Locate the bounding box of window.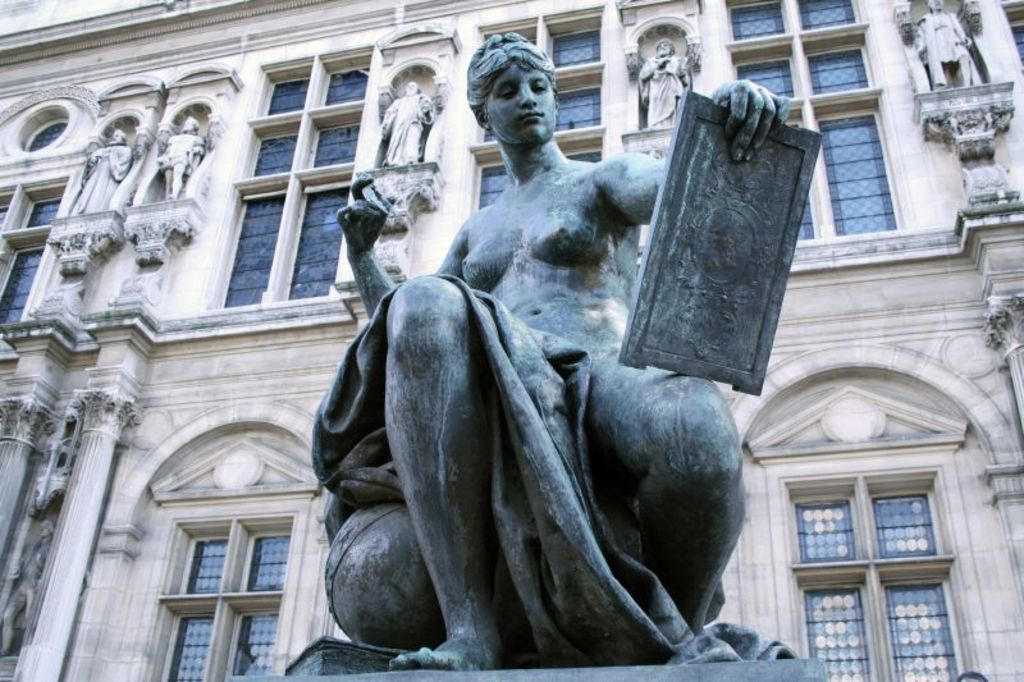
Bounding box: 282, 188, 348, 299.
